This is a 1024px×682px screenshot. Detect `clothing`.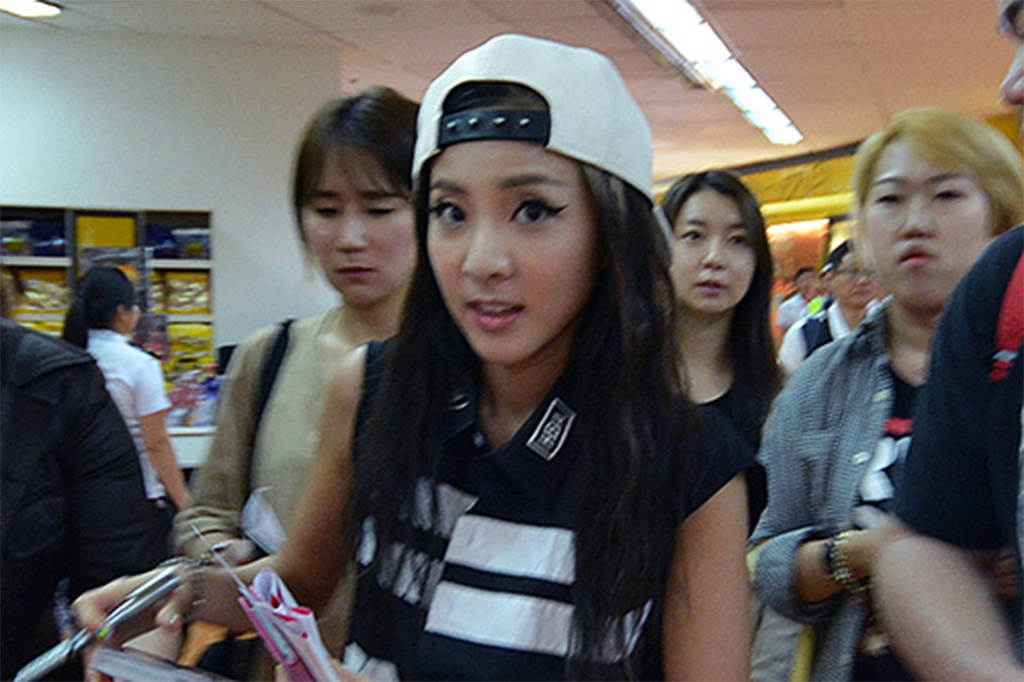
(left=707, top=338, right=771, bottom=467).
